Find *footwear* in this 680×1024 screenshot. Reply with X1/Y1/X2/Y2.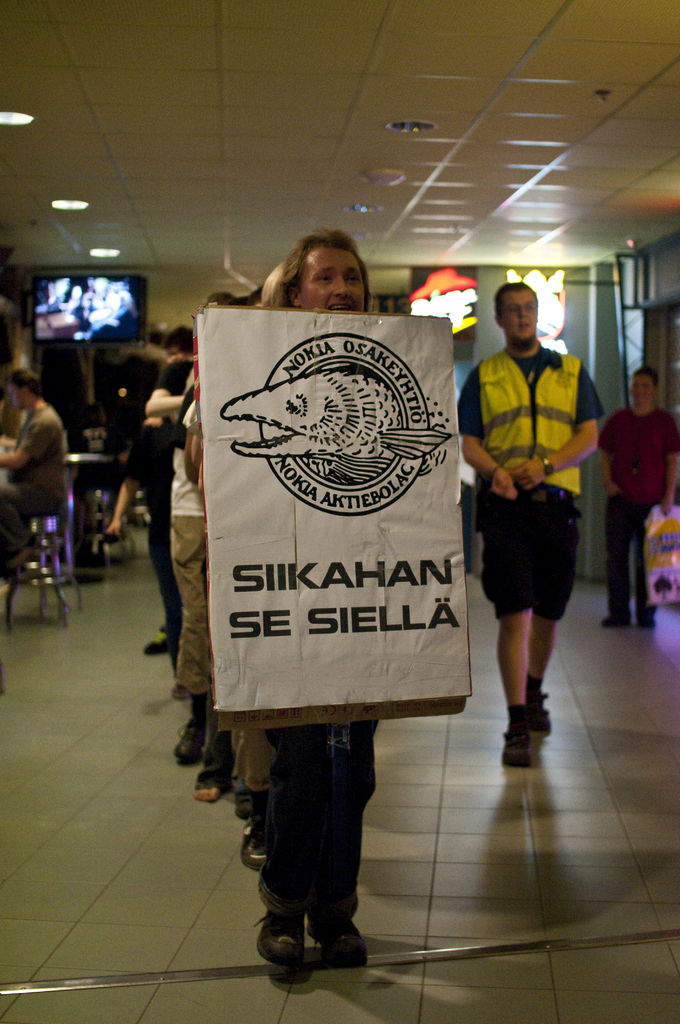
637/612/656/628.
